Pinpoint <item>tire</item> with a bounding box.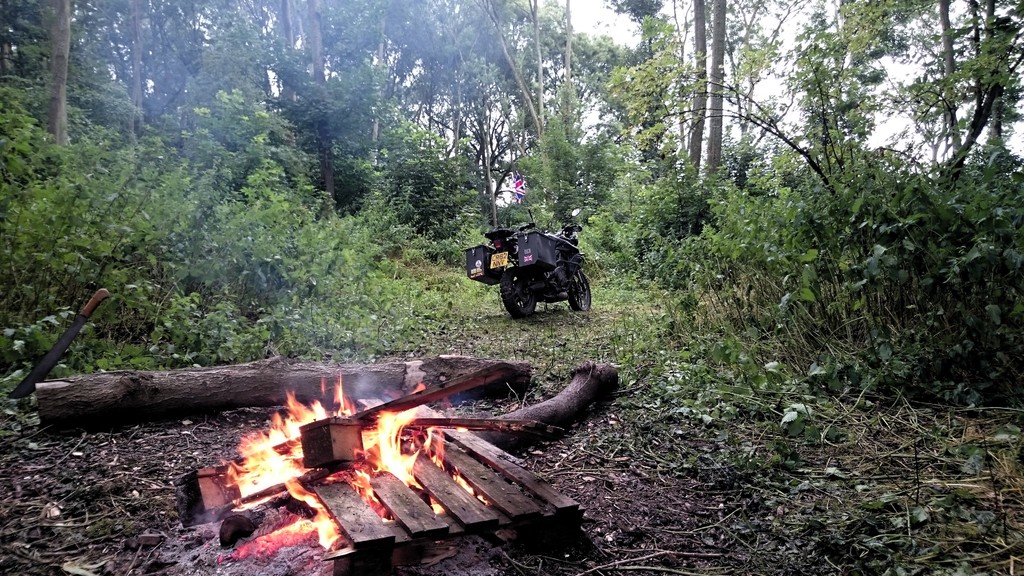
l=567, t=276, r=590, b=311.
